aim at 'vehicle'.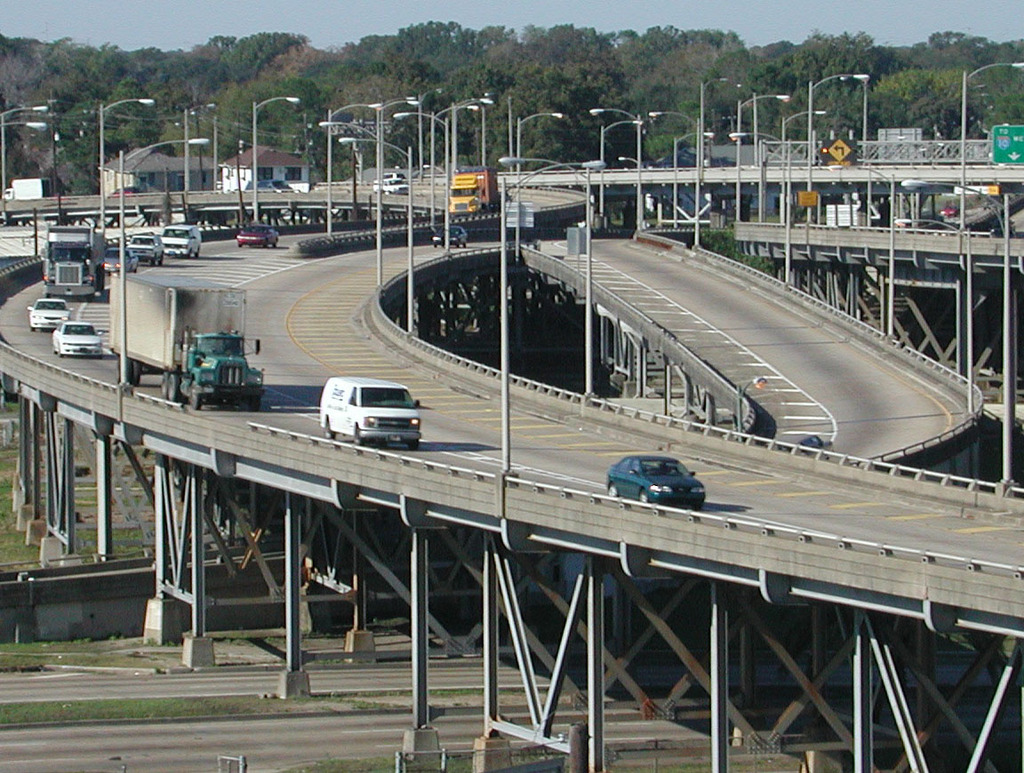
Aimed at (232,221,280,248).
